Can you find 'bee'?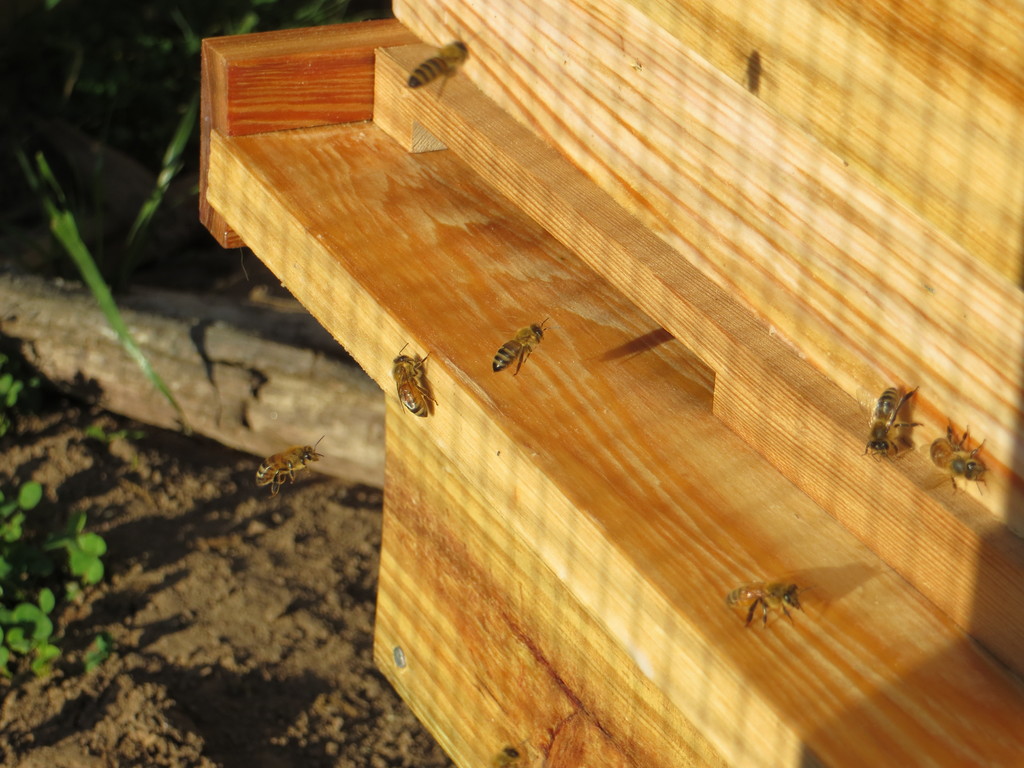
Yes, bounding box: pyautogui.locateOnScreen(859, 375, 922, 460).
